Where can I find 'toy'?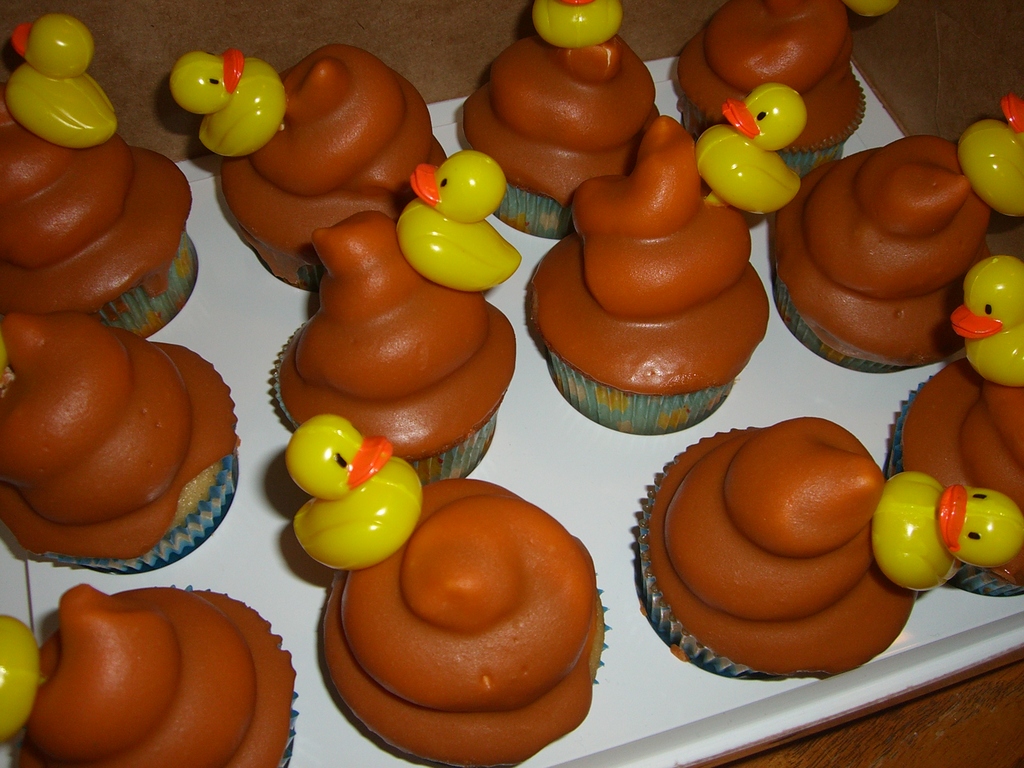
You can find it at (399, 152, 521, 290).
